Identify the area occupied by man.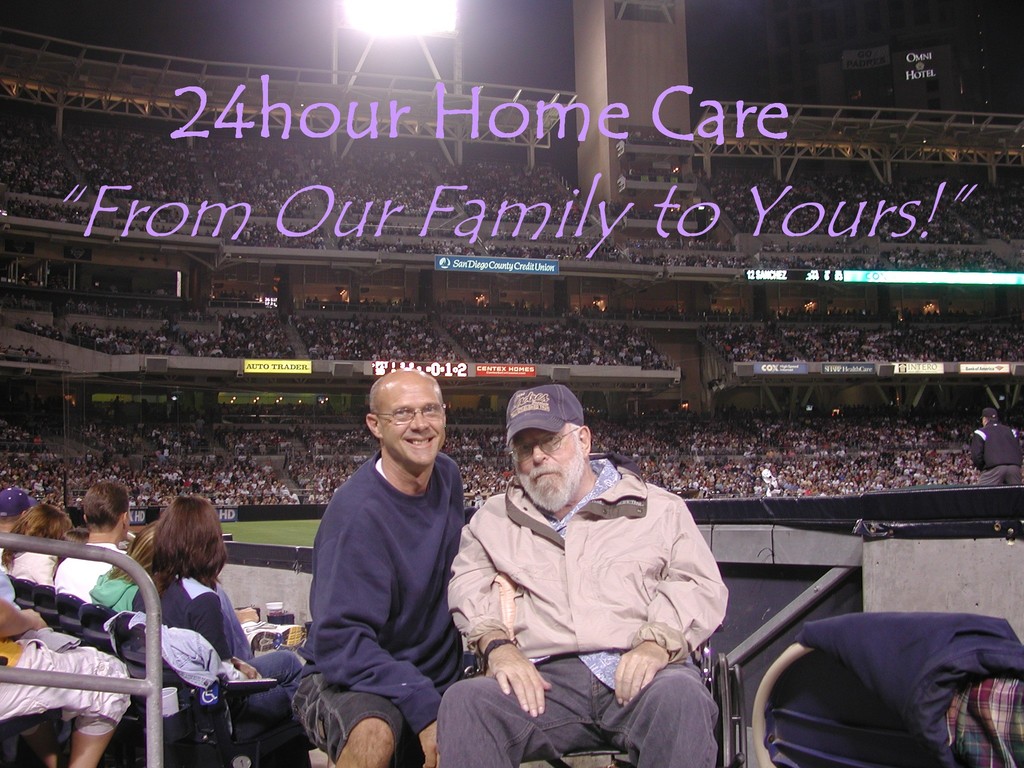
Area: left=444, top=394, right=732, bottom=759.
